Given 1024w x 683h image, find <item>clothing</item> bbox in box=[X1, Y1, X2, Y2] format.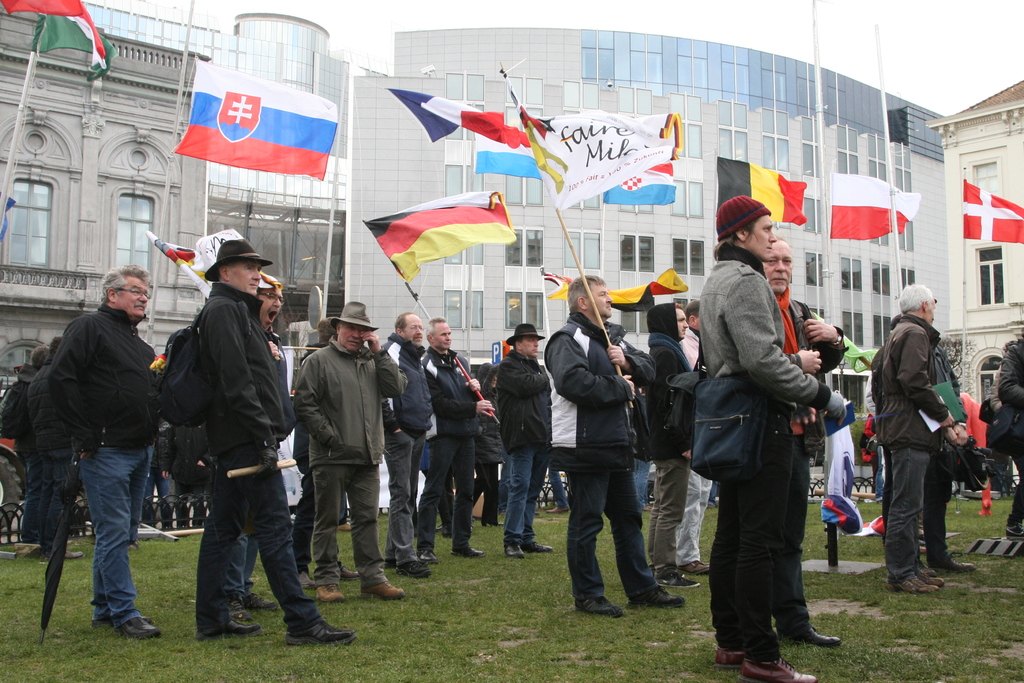
box=[696, 238, 836, 645].
